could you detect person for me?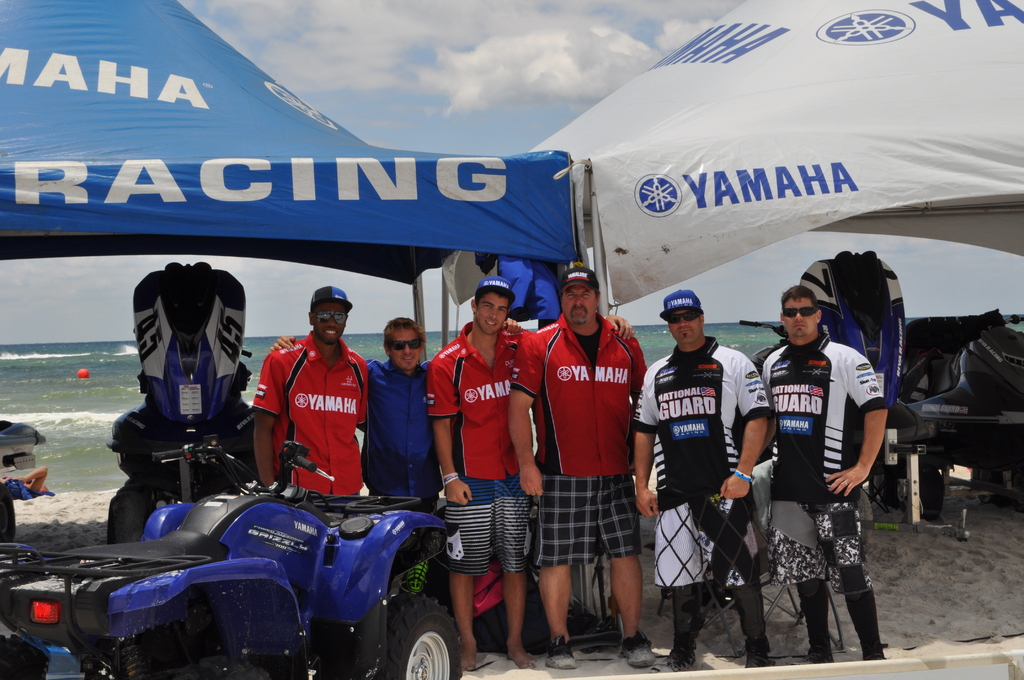
Detection result: (left=428, top=275, right=634, bottom=669).
